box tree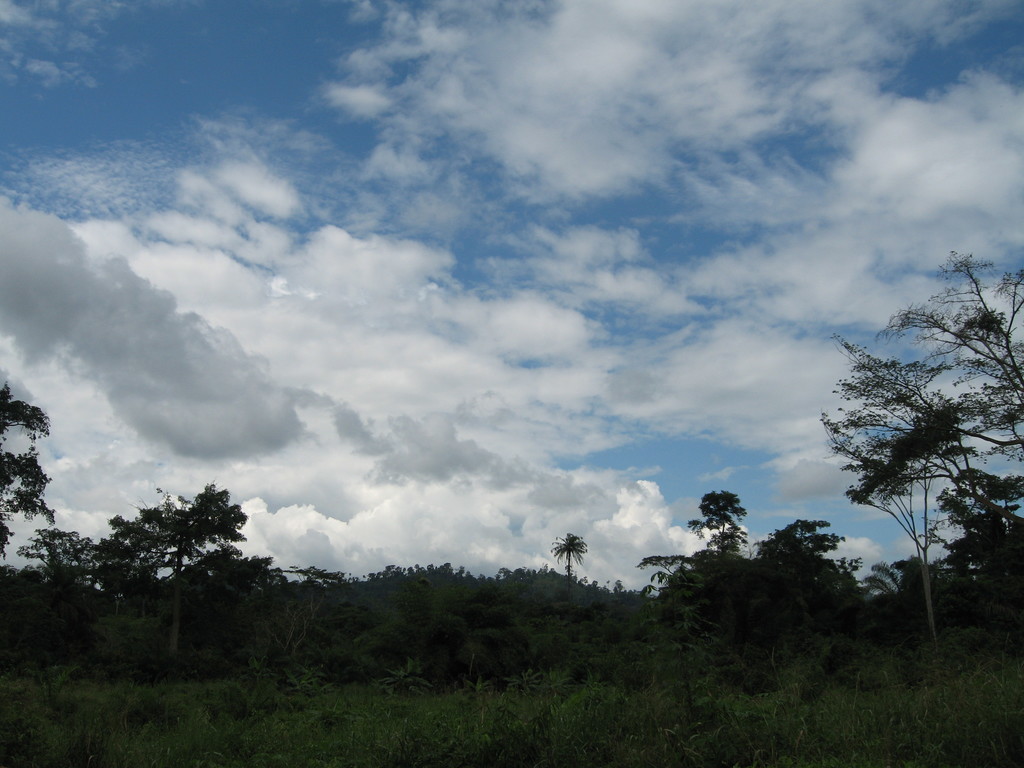
x1=817 y1=245 x2=1023 y2=474
